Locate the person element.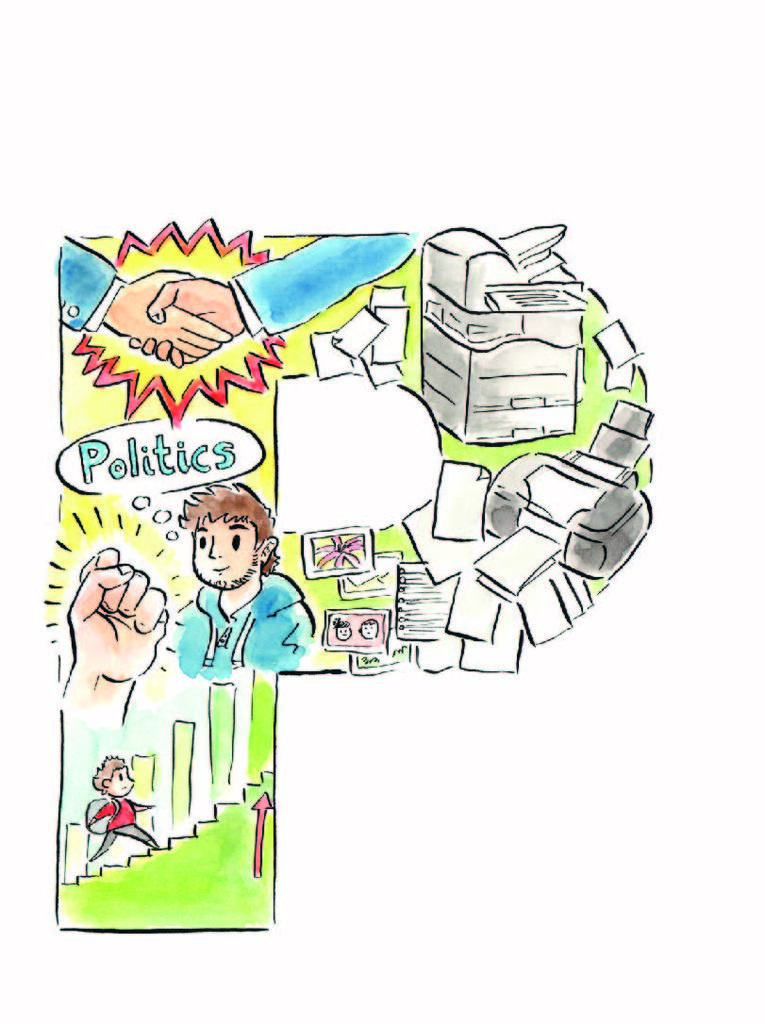
Element bbox: 158/469/303/691.
